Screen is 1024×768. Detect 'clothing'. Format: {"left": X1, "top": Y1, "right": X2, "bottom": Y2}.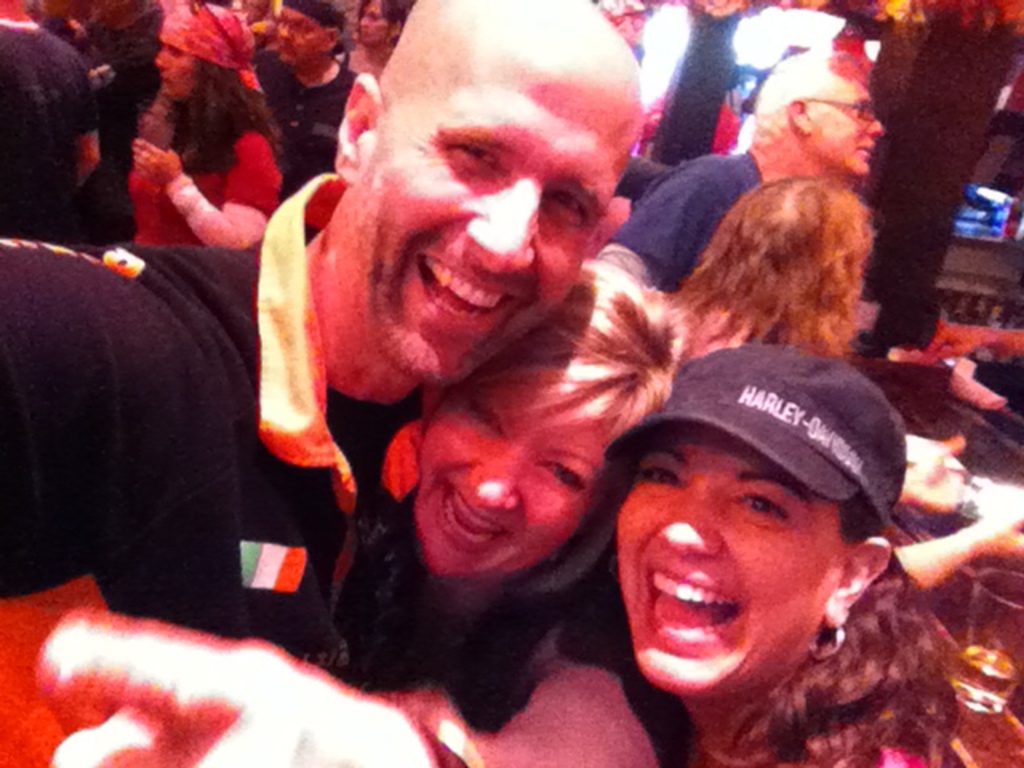
{"left": 341, "top": 46, "right": 400, "bottom": 82}.
